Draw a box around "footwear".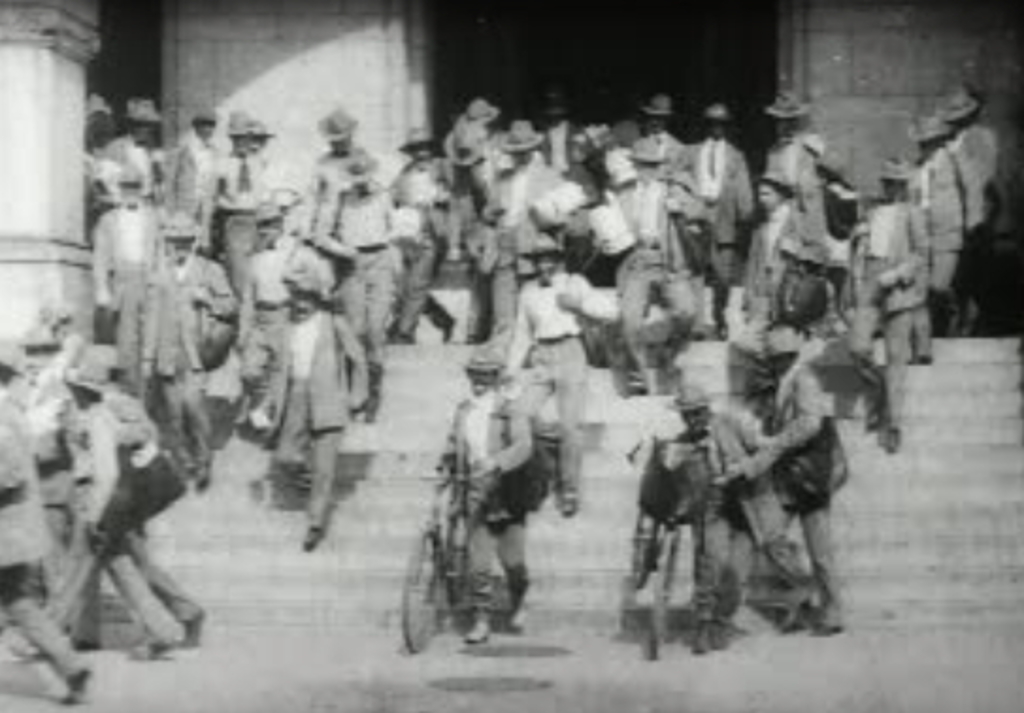
{"left": 864, "top": 406, "right": 881, "bottom": 434}.
